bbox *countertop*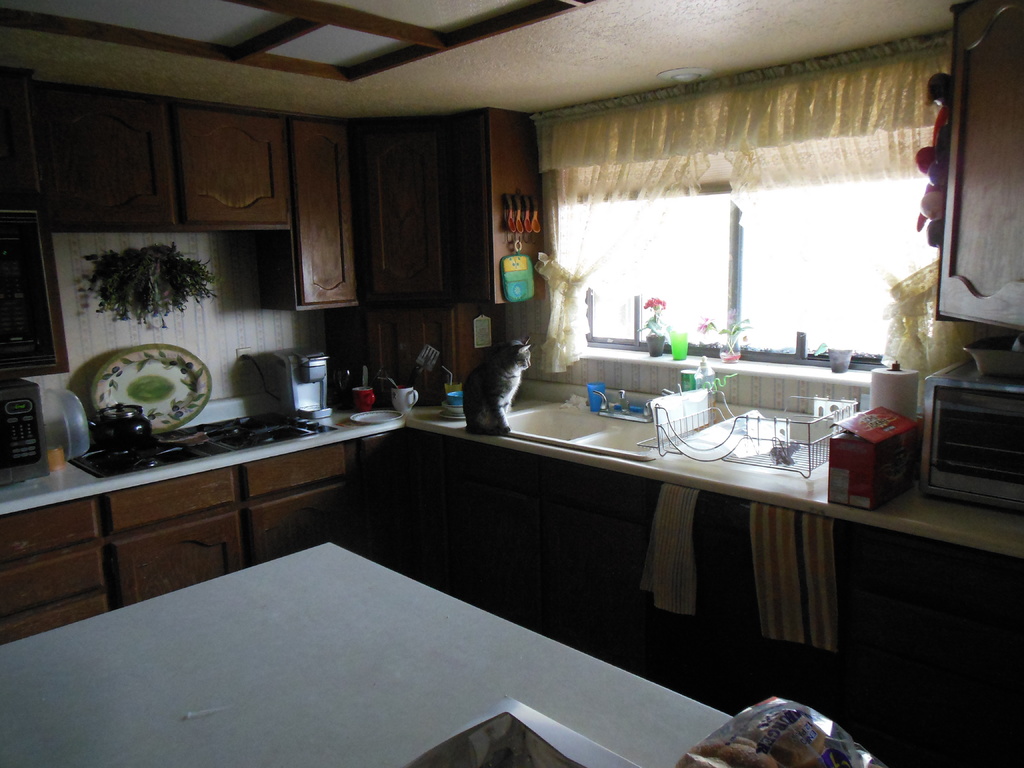
rect(6, 377, 1023, 765)
